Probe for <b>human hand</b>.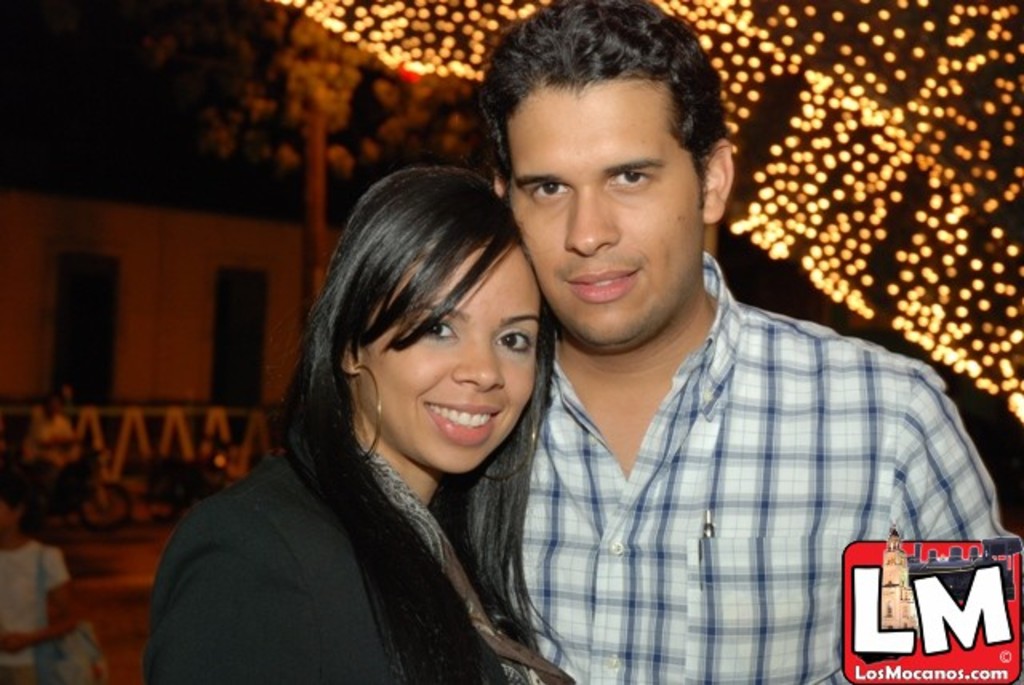
Probe result: bbox=(2, 629, 26, 655).
